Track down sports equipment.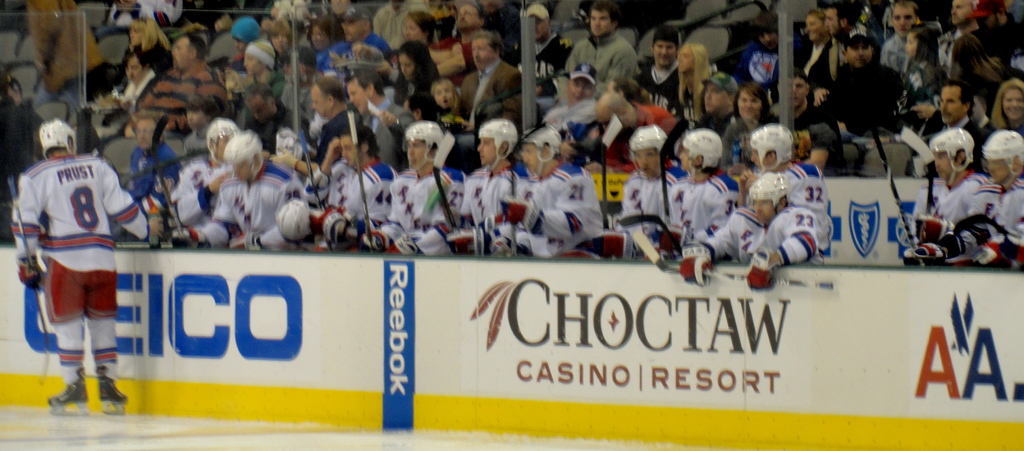
Tracked to (x1=40, y1=118, x2=77, y2=152).
